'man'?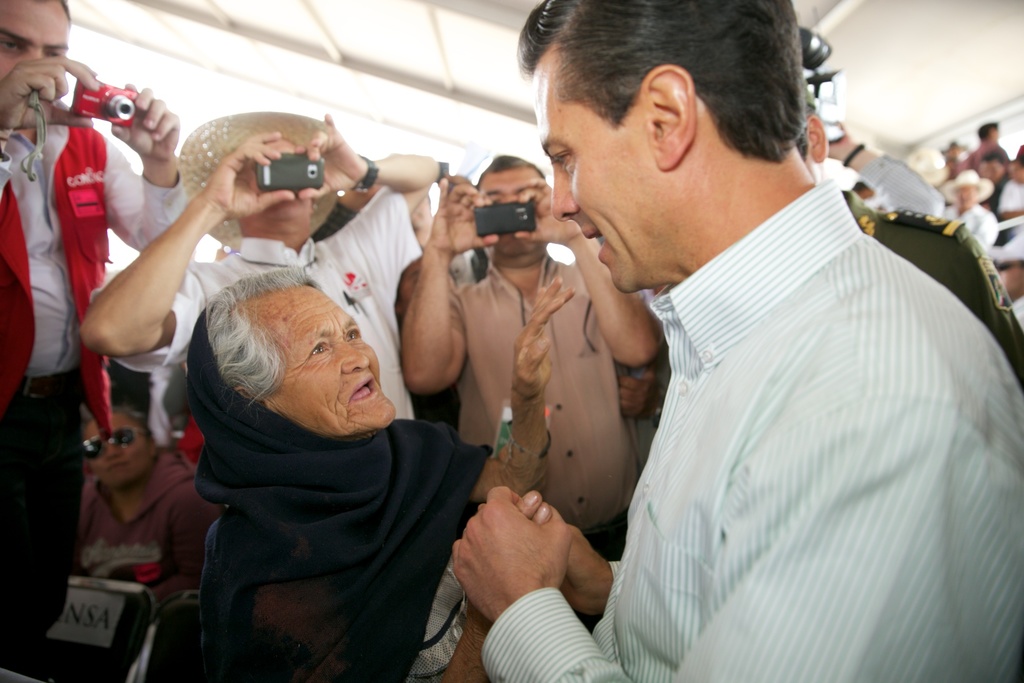
x1=0, y1=0, x2=191, y2=673
